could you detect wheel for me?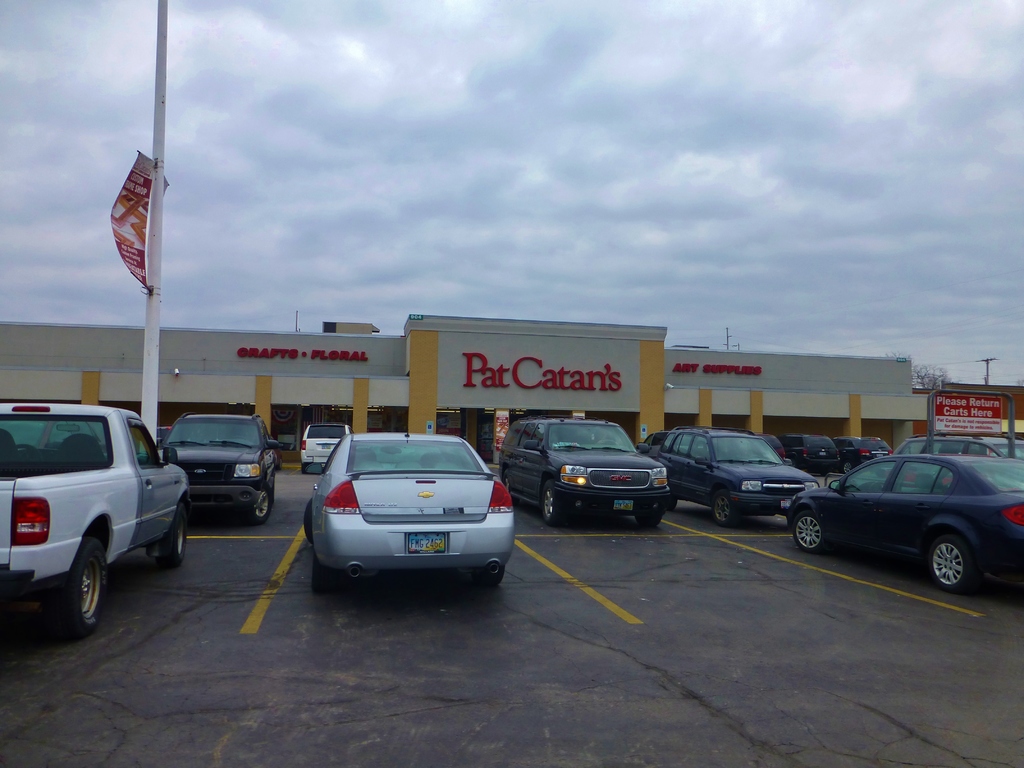
Detection result: locate(541, 484, 563, 526).
